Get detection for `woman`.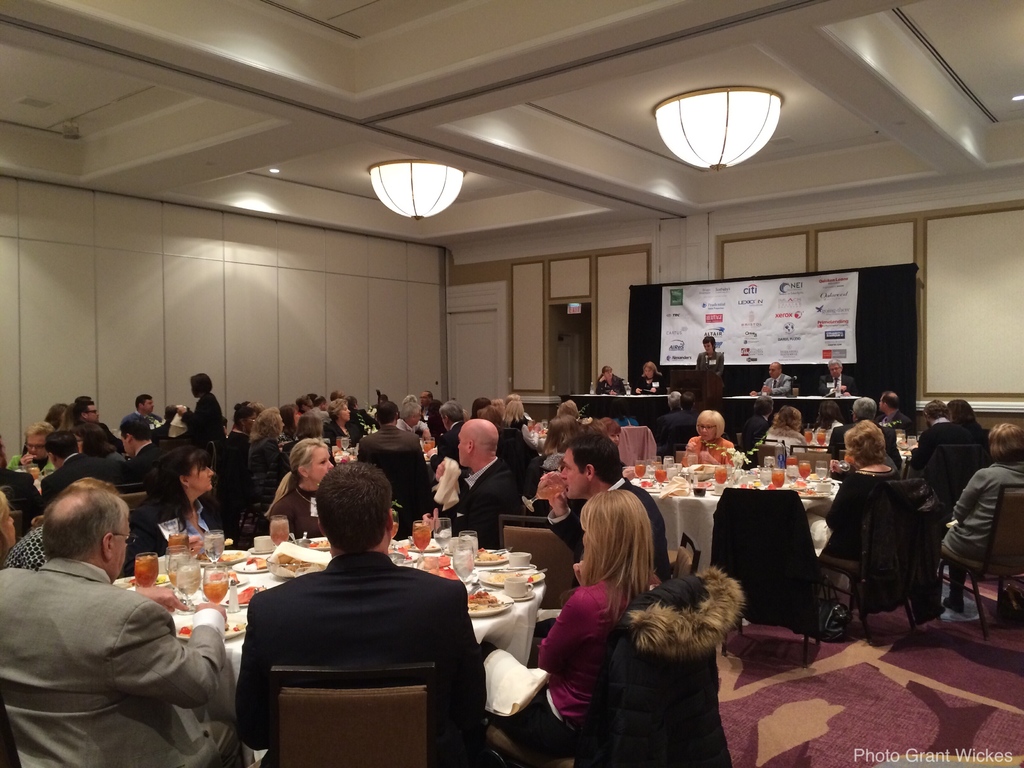
Detection: 554,399,580,421.
